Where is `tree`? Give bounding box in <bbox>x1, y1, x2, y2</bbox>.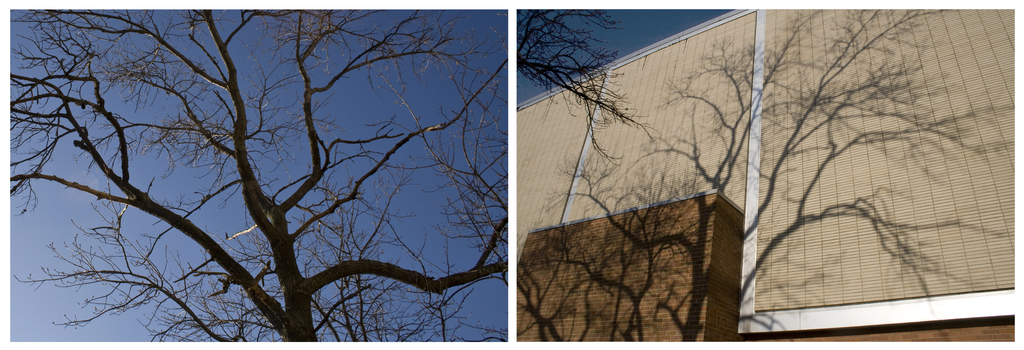
<bbox>5, 15, 504, 349</bbox>.
